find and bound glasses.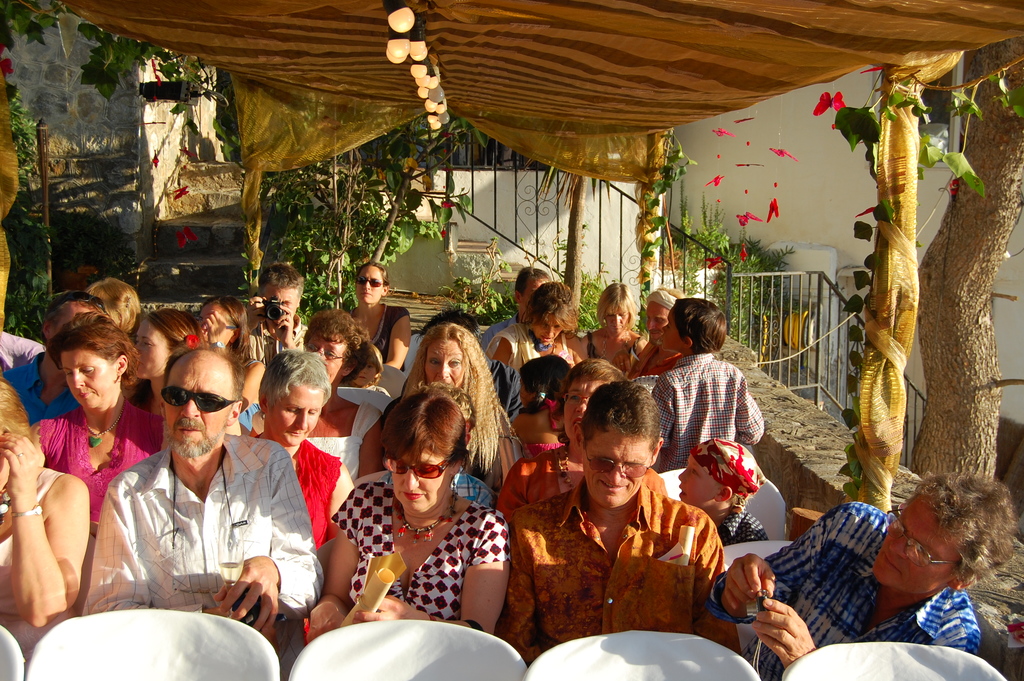
Bound: bbox=[307, 342, 344, 363].
